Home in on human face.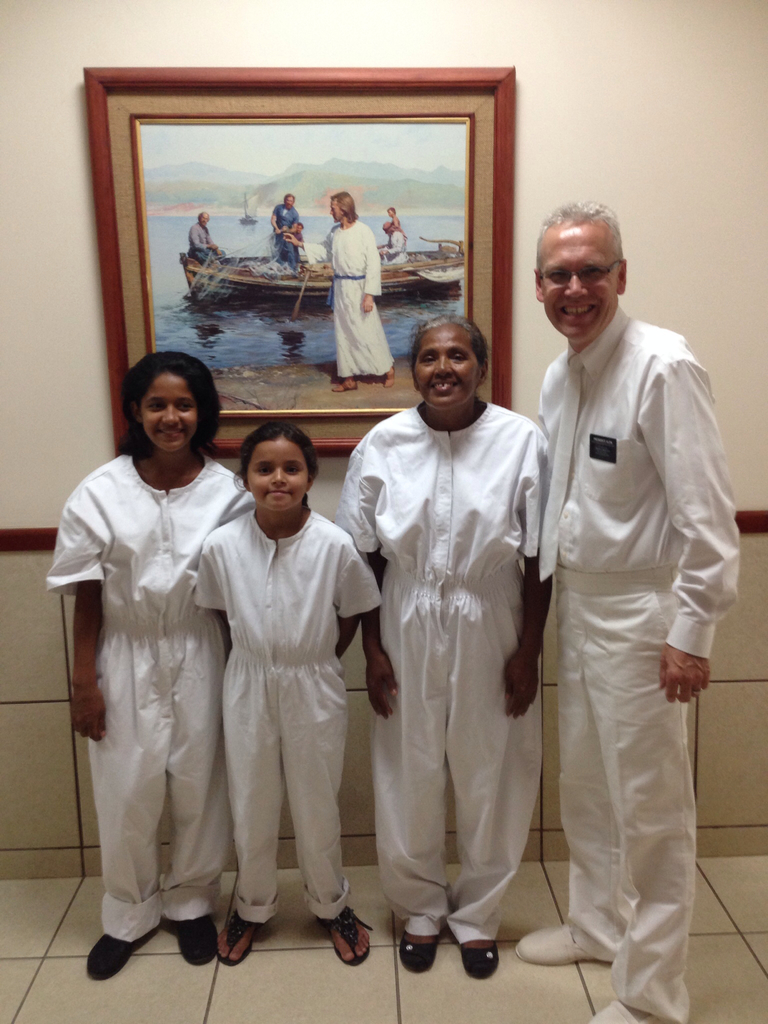
Homed in at 532,225,623,347.
